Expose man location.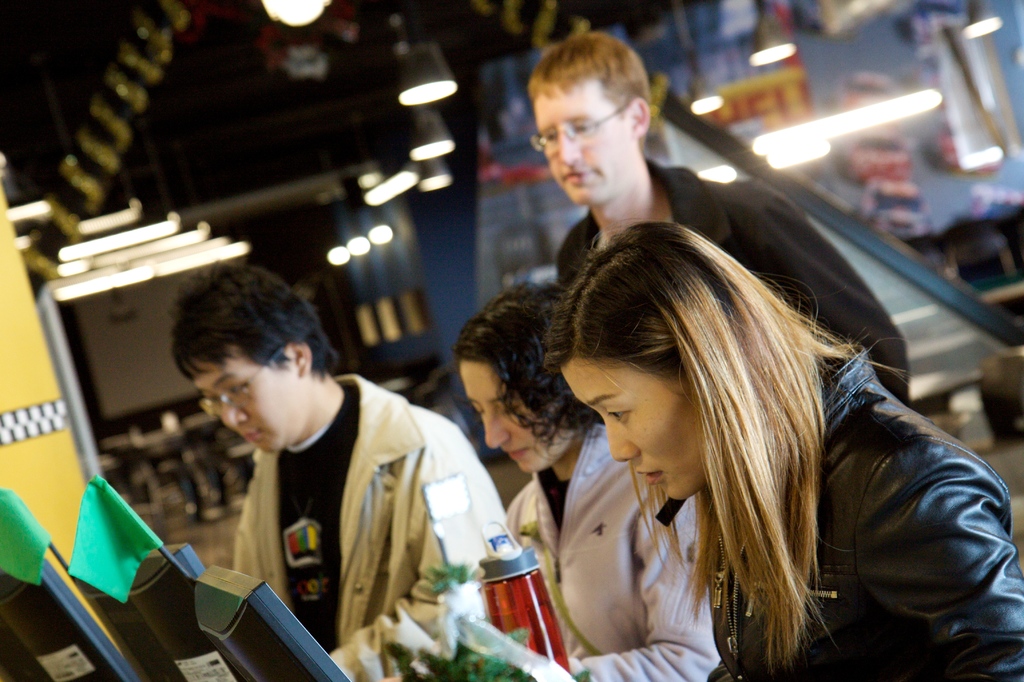
Exposed at 519:36:908:409.
